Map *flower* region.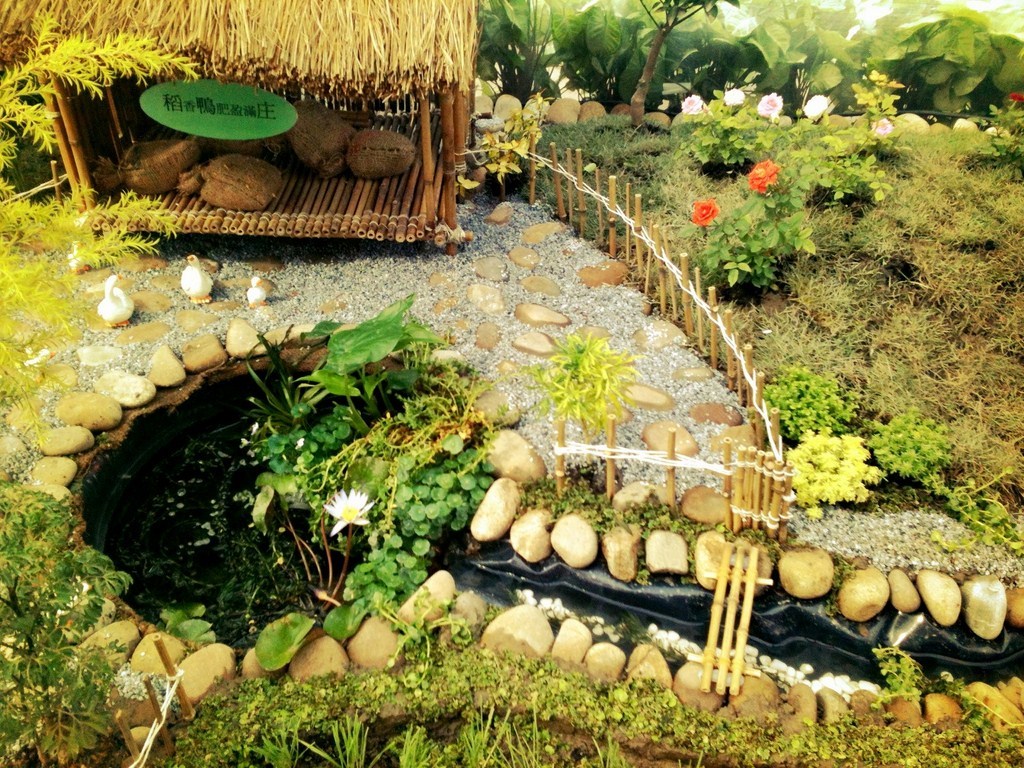
Mapped to (x1=806, y1=93, x2=838, y2=123).
